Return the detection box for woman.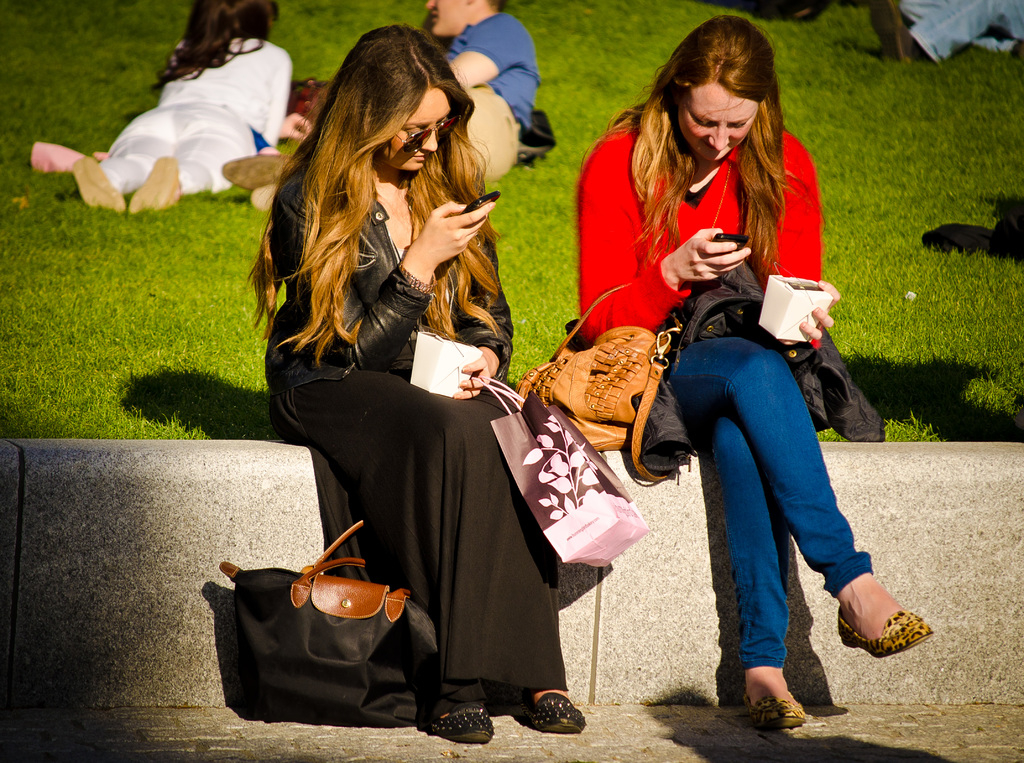
pyautogui.locateOnScreen(580, 10, 936, 735).
